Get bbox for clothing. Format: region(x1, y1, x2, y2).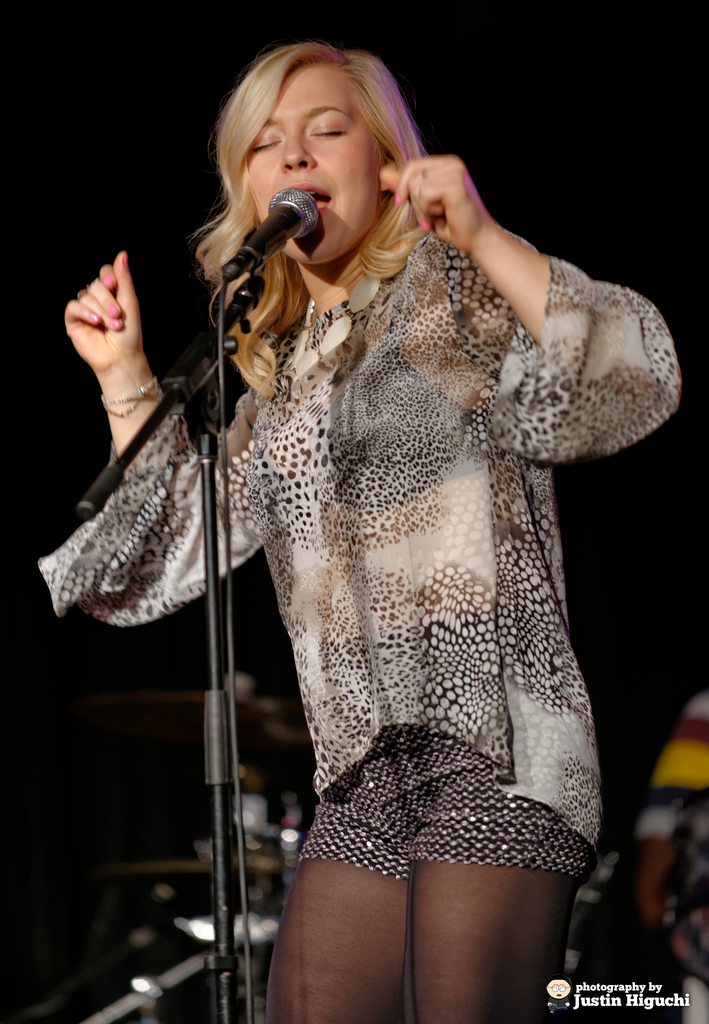
region(33, 238, 686, 882).
